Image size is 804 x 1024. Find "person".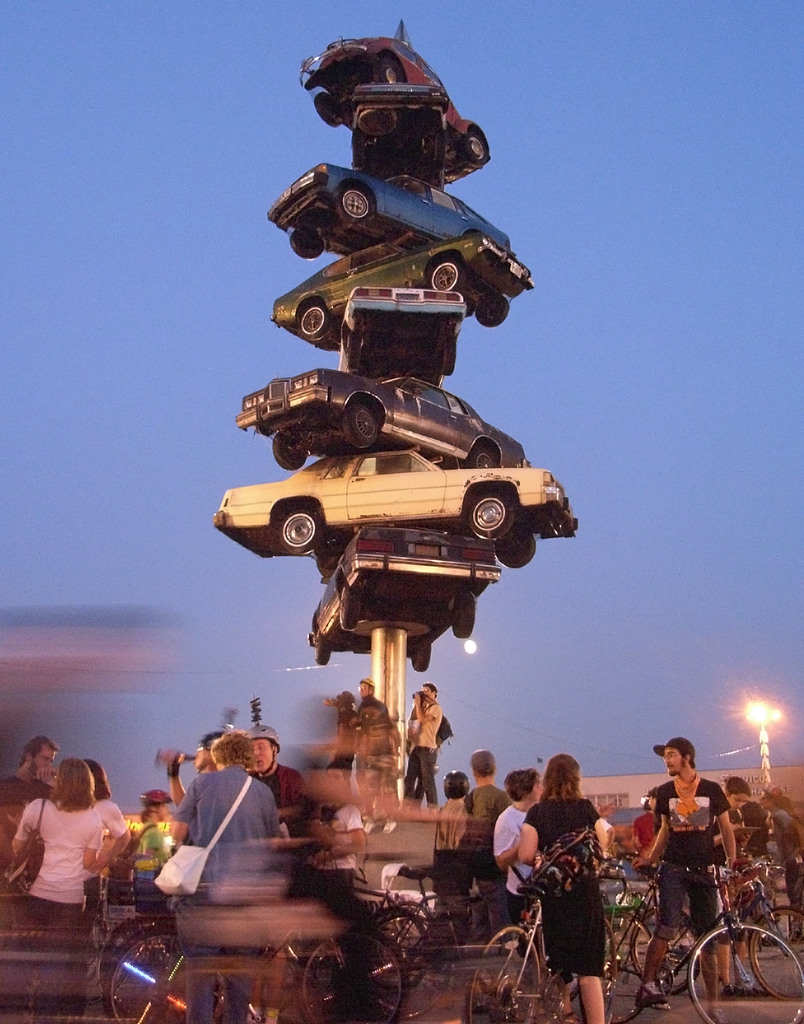
crop(518, 745, 635, 1018).
